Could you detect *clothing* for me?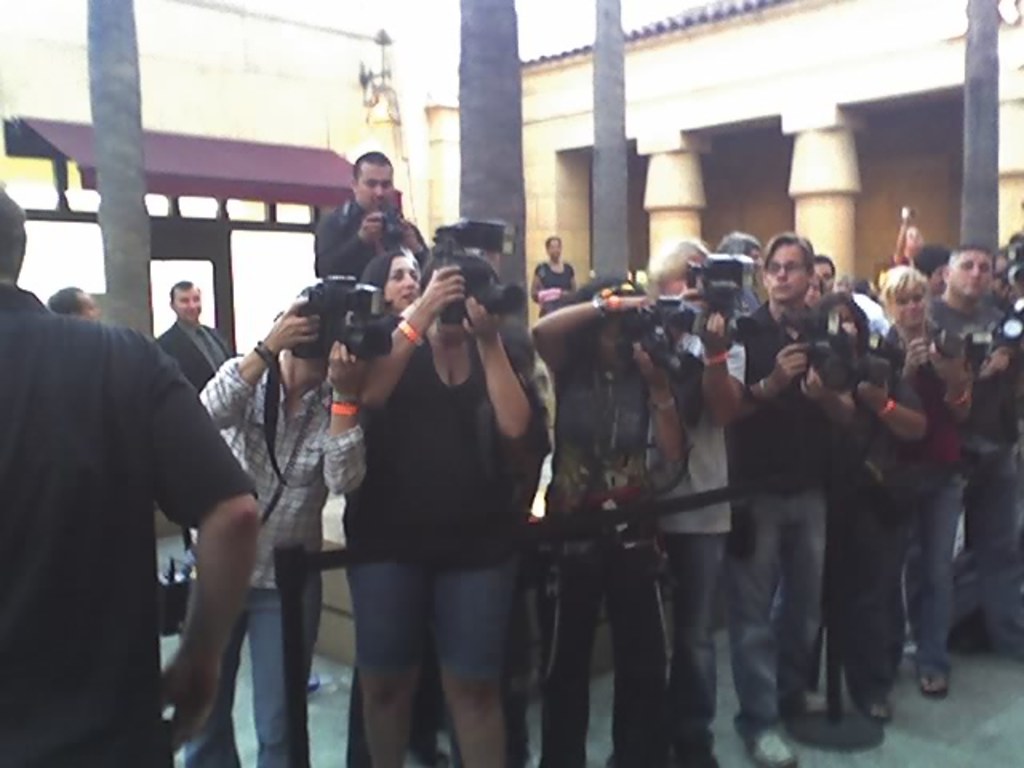
Detection result: (538, 344, 658, 765).
